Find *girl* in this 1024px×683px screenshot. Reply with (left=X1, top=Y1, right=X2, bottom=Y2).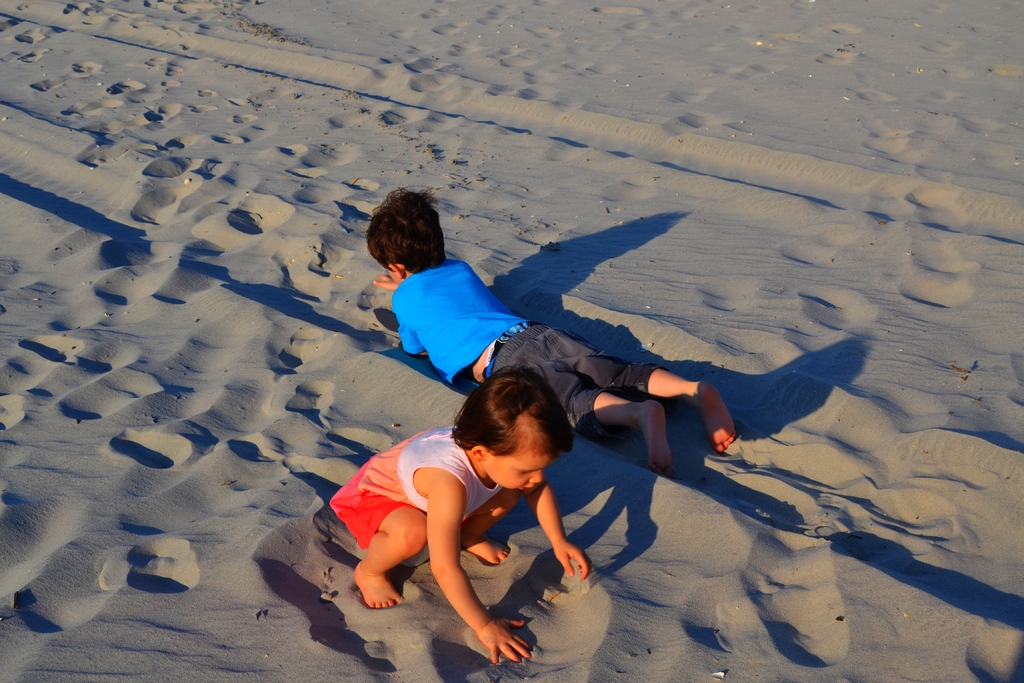
(left=330, top=367, right=589, bottom=666).
